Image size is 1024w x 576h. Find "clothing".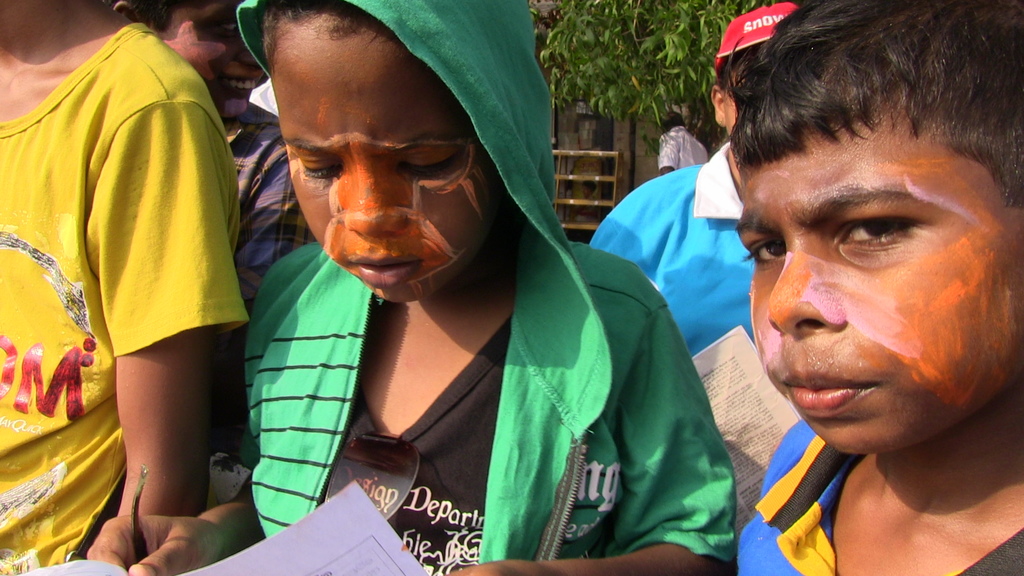
[x1=0, y1=20, x2=251, y2=575].
